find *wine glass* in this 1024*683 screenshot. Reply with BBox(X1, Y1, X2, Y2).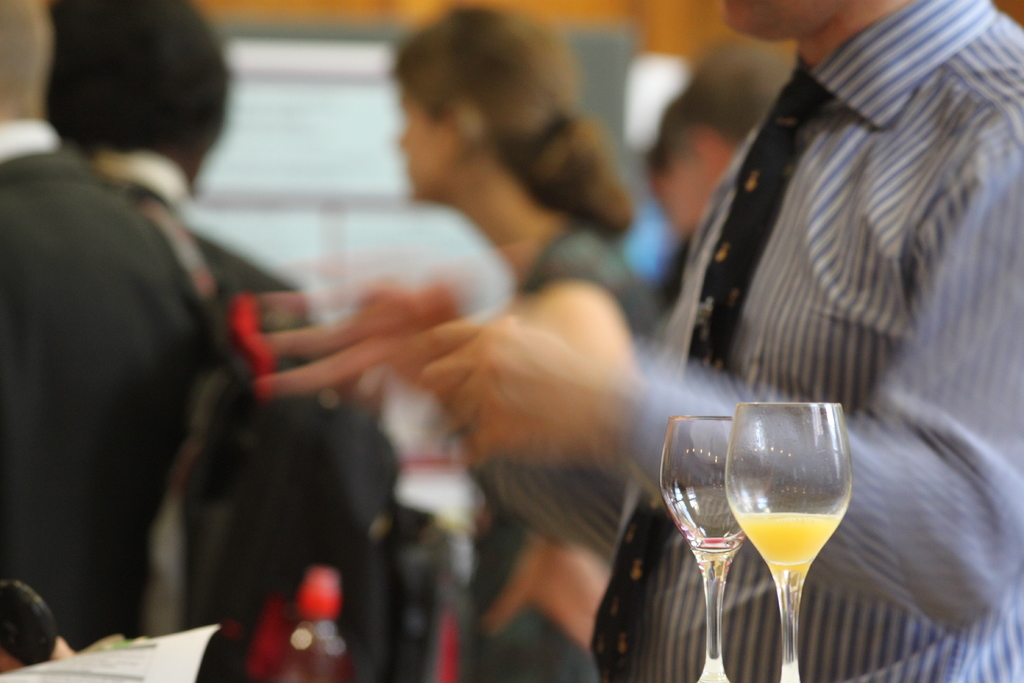
BBox(658, 415, 765, 680).
